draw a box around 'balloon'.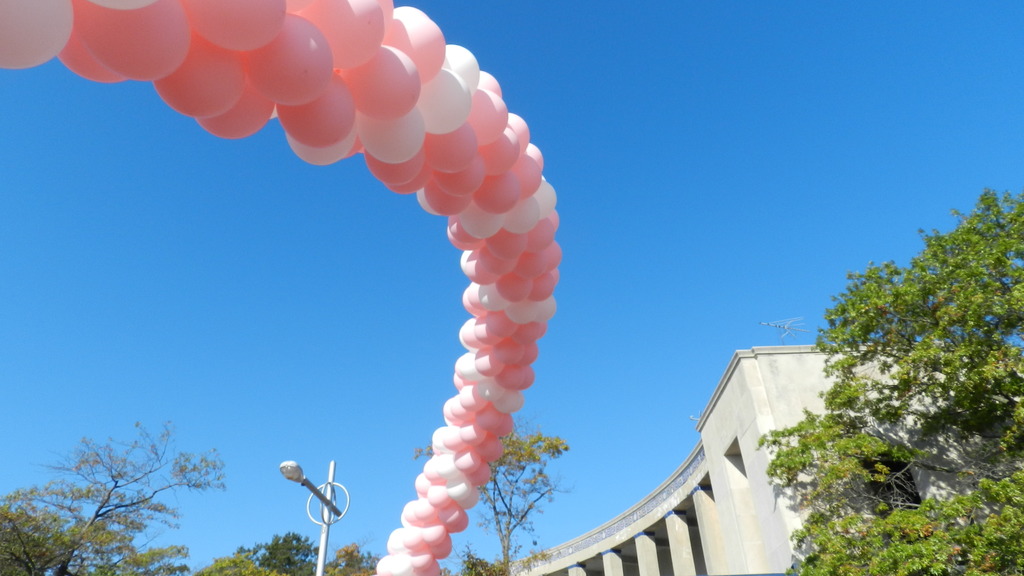
bbox=[472, 171, 521, 213].
